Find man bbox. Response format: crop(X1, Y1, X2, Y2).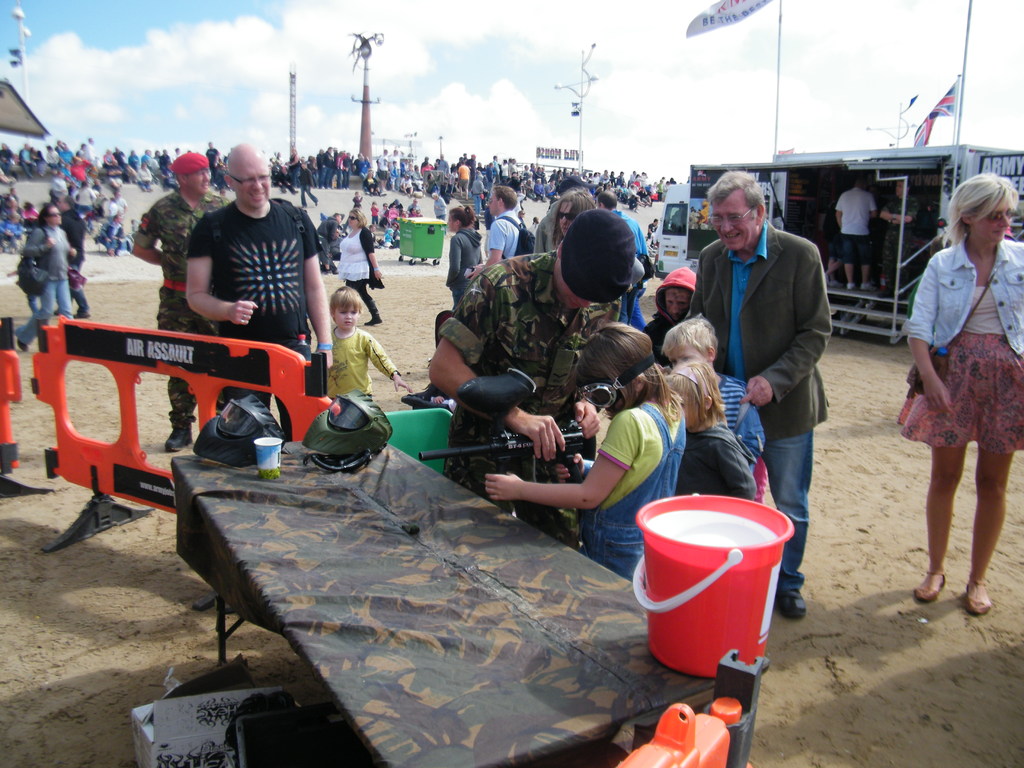
crop(429, 206, 625, 556).
